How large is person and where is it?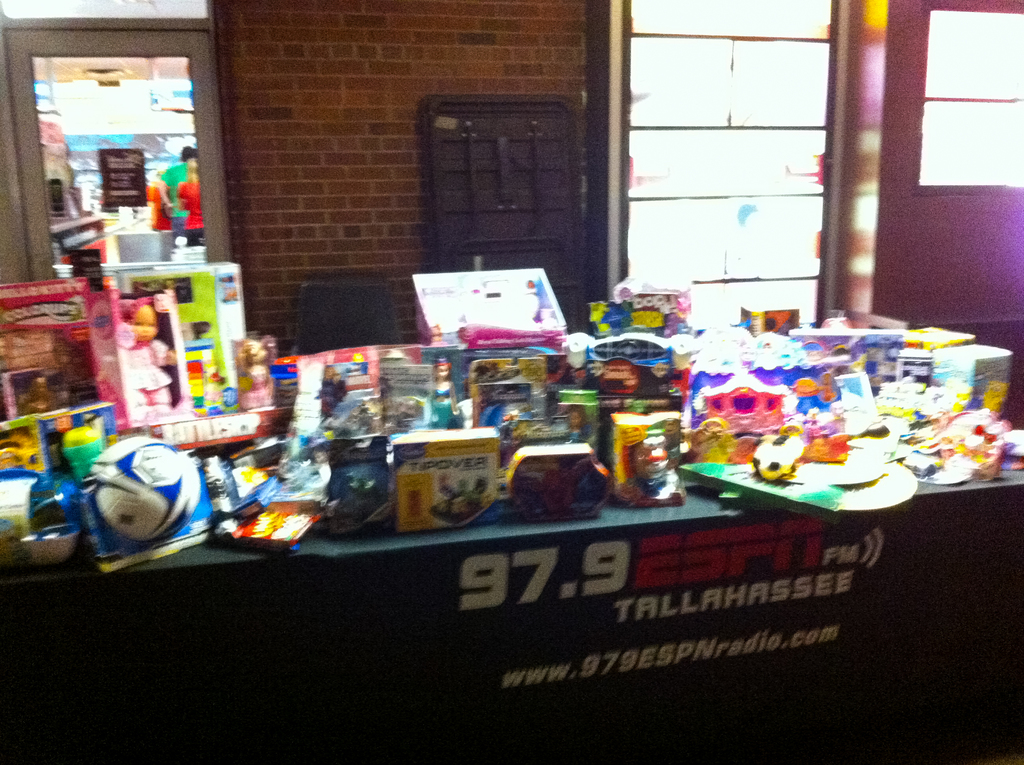
Bounding box: (559, 403, 583, 440).
